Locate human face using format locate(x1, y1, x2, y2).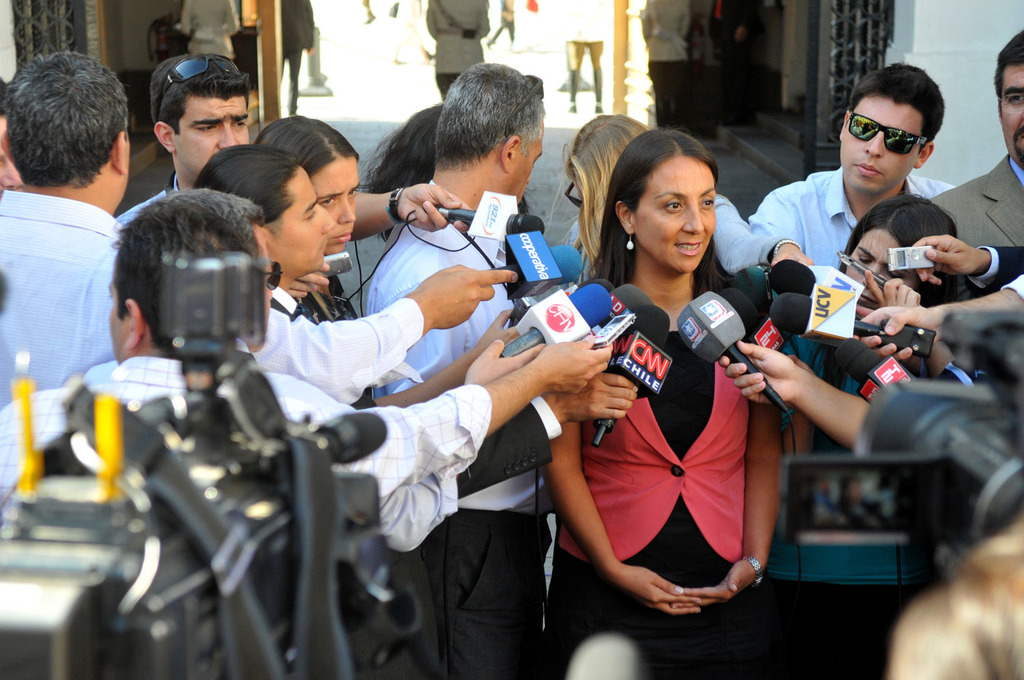
locate(1004, 63, 1023, 158).
